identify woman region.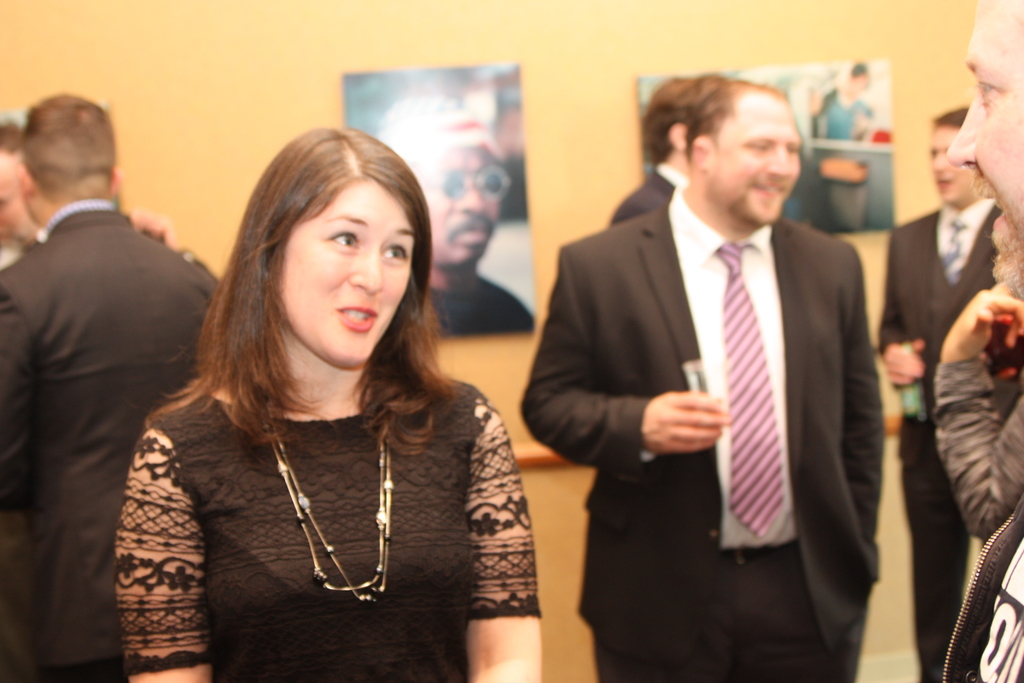
Region: 801:60:883:235.
